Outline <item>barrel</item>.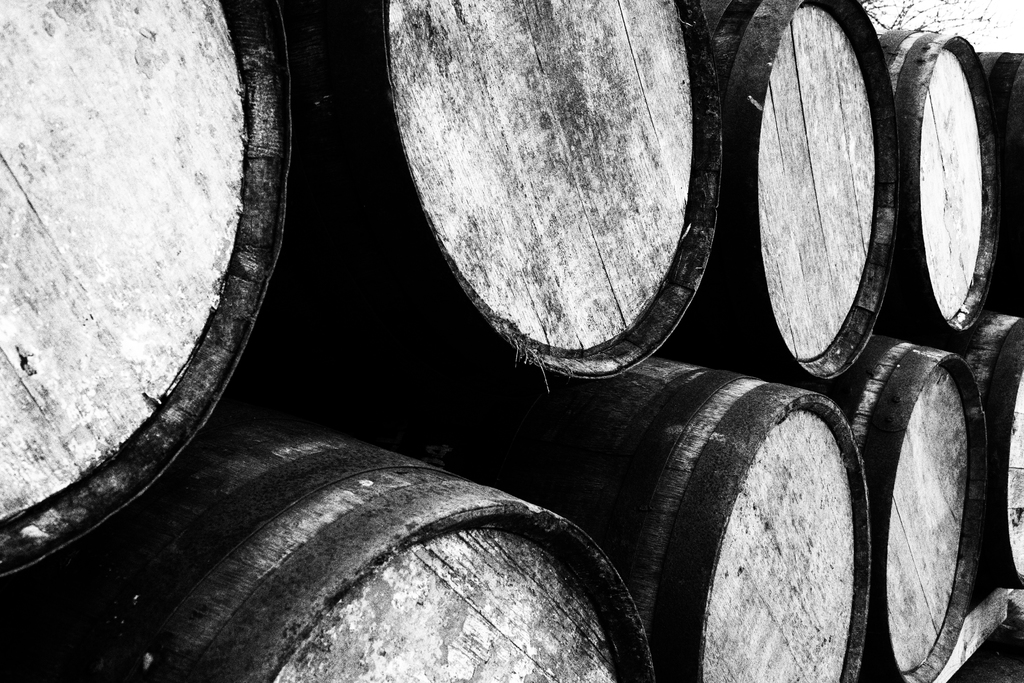
Outline: crop(224, 354, 869, 682).
